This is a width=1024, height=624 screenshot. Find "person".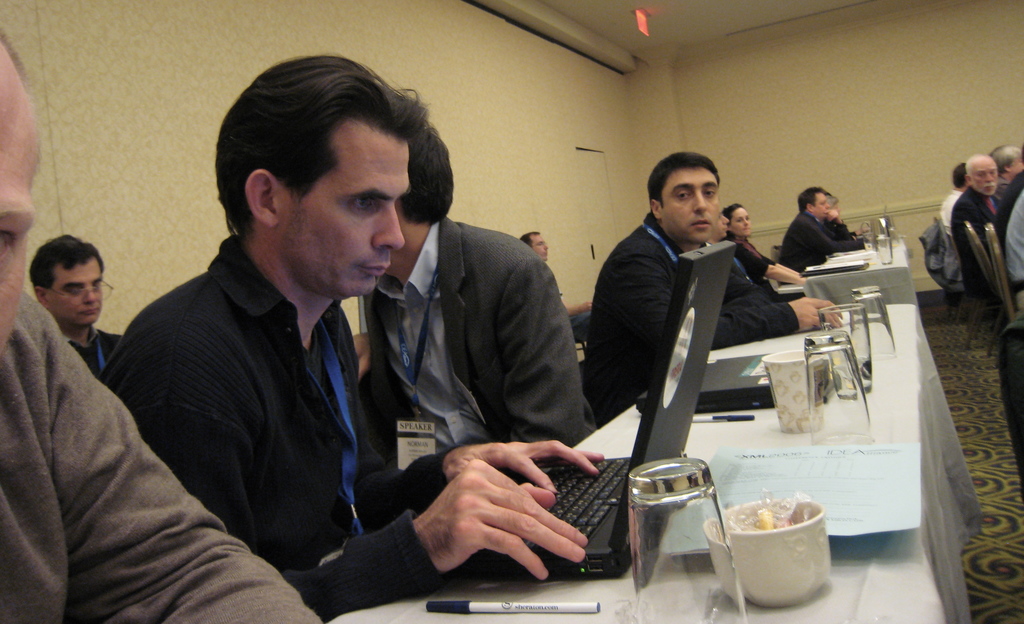
Bounding box: pyautogui.locateOnScreen(93, 50, 609, 623).
